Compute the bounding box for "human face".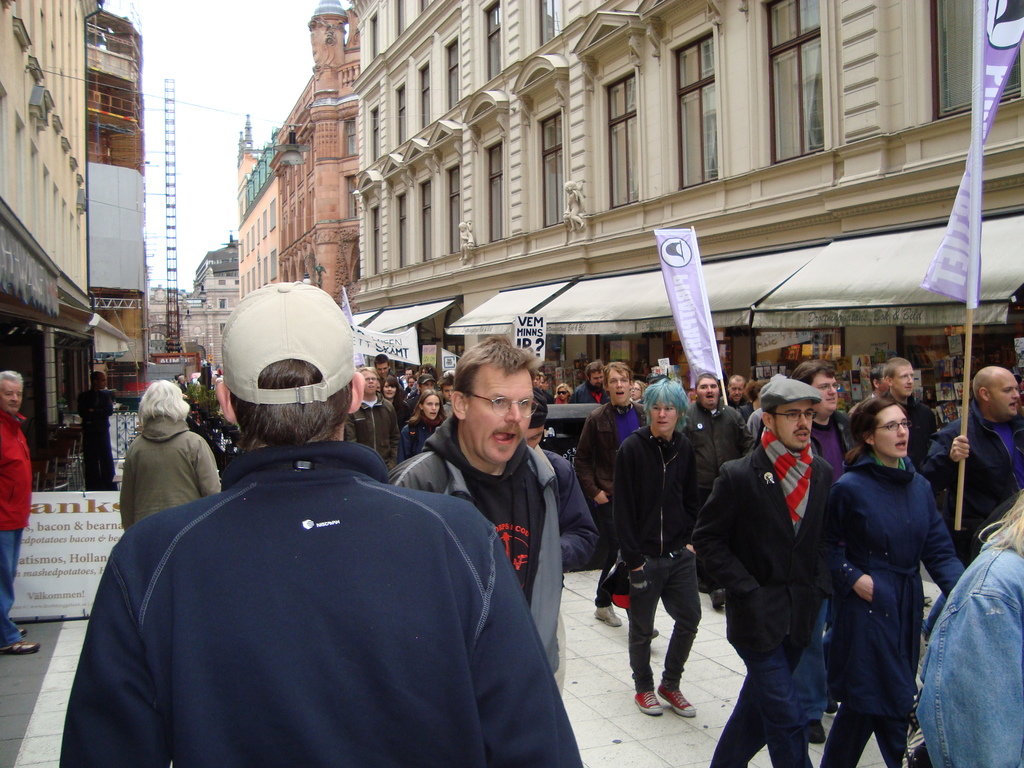
pyautogui.locateOnScreen(587, 372, 603, 388).
